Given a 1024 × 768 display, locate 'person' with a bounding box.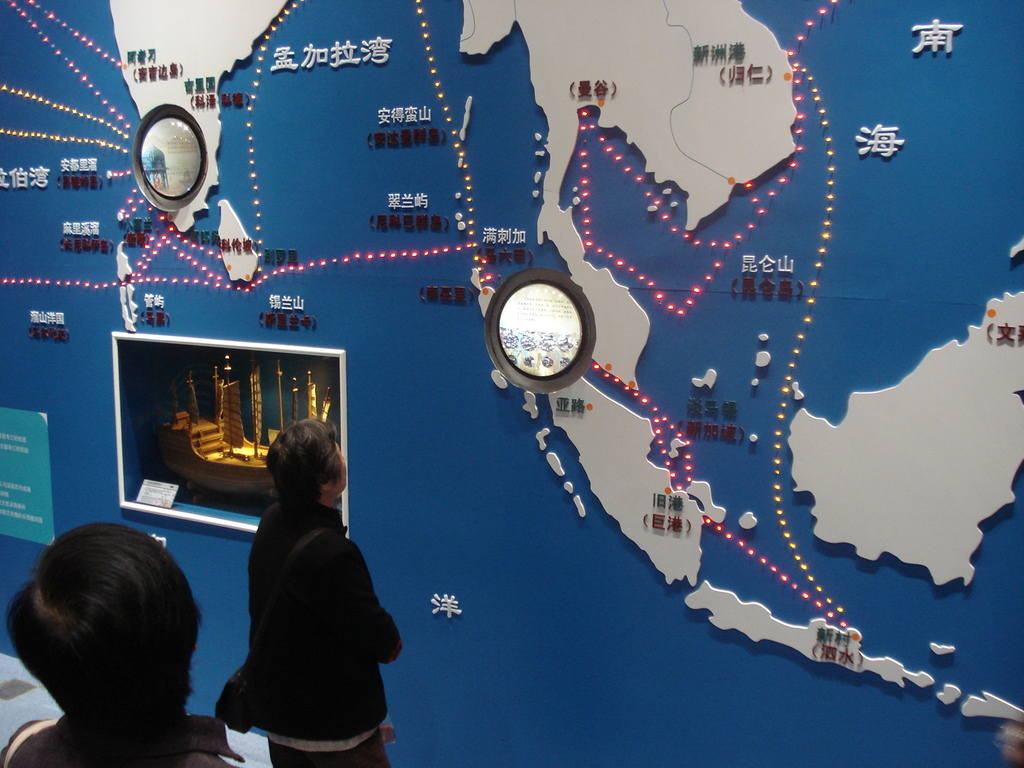
Located: 0, 522, 245, 767.
